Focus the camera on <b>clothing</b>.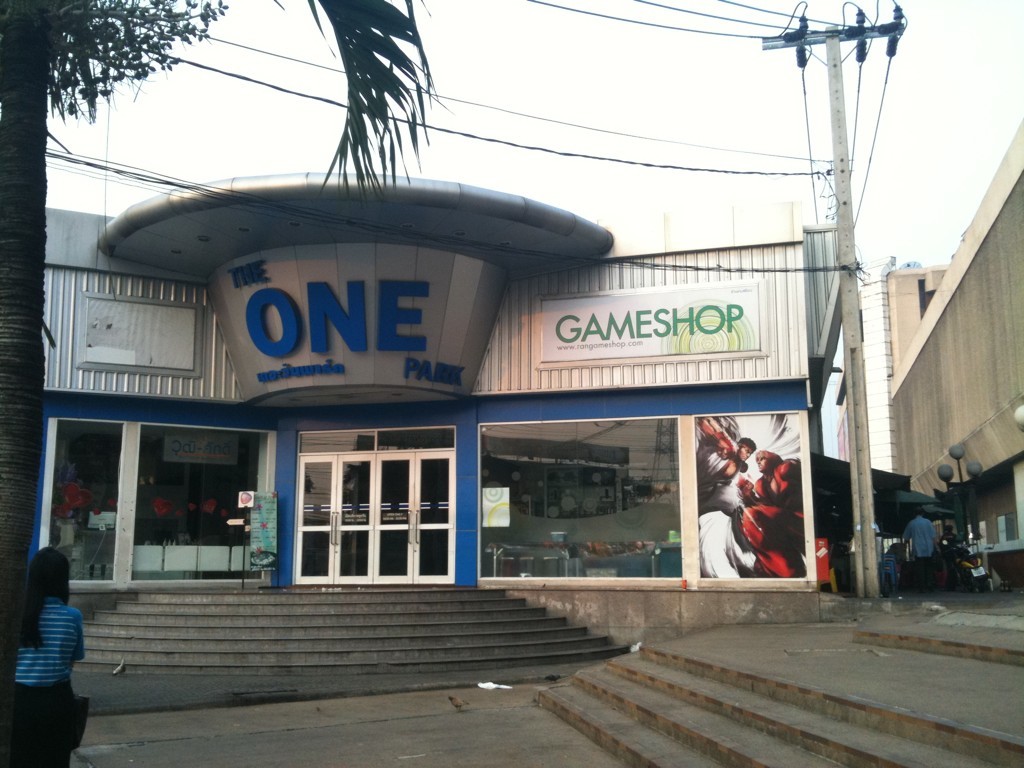
Focus region: rect(903, 515, 936, 587).
